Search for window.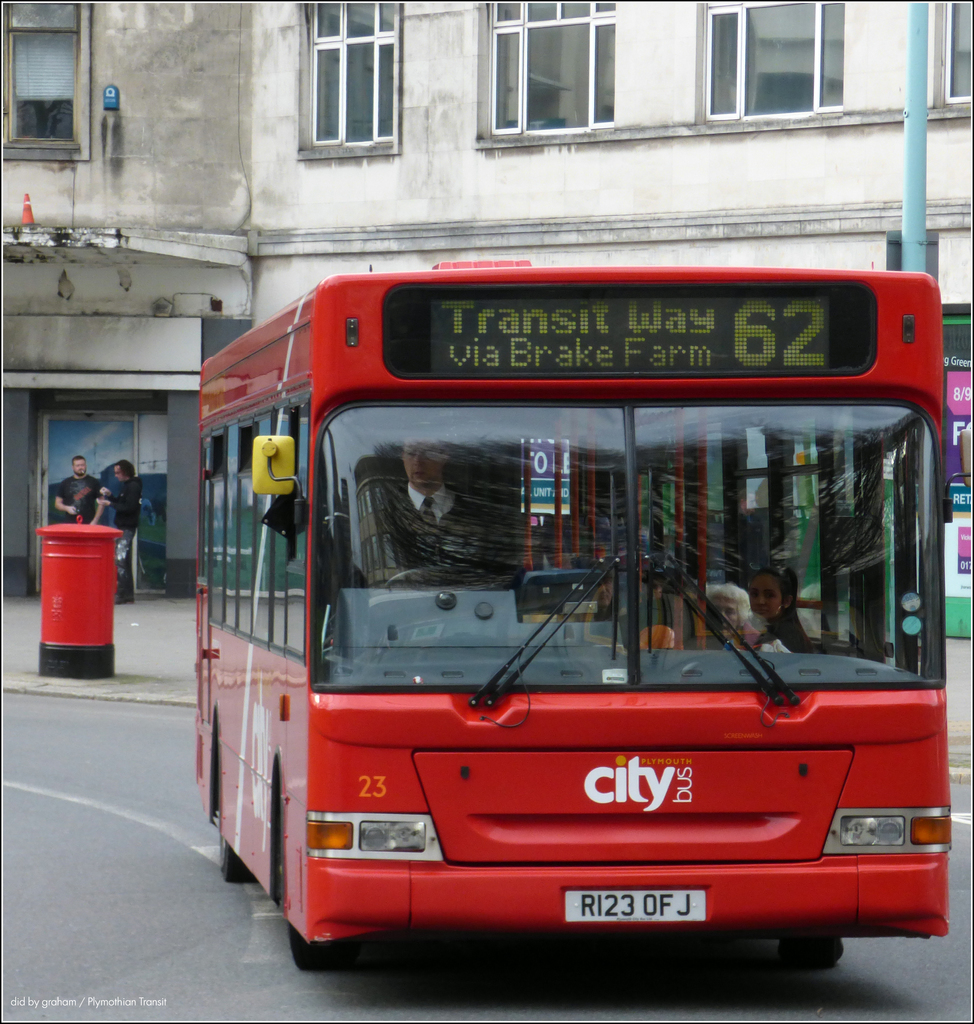
Found at 706, 421, 730, 588.
